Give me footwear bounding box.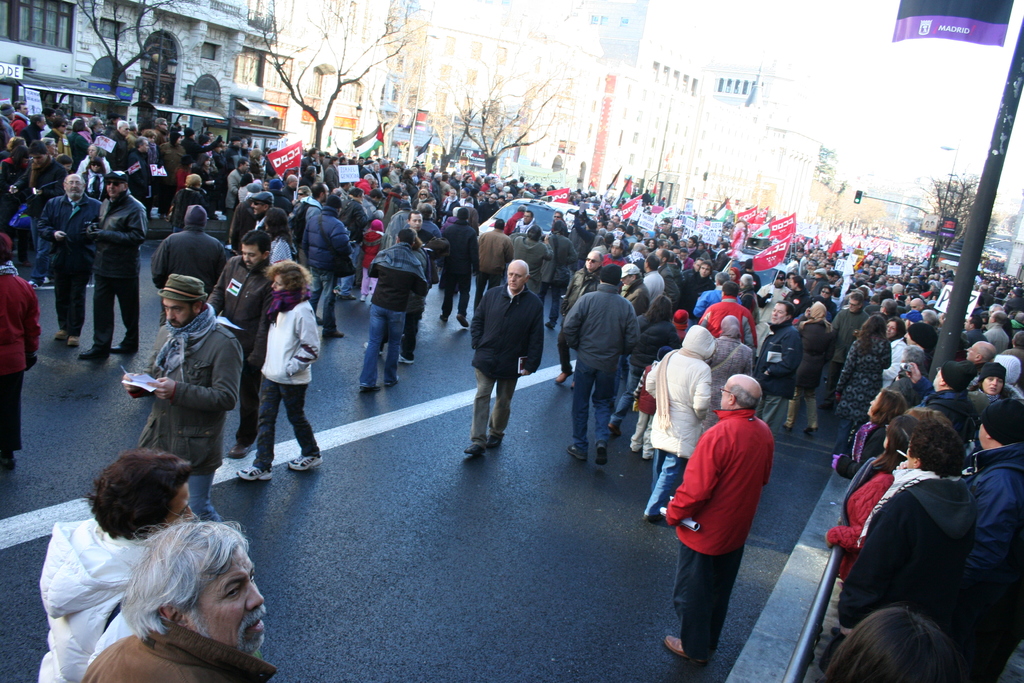
x1=397, y1=356, x2=412, y2=364.
